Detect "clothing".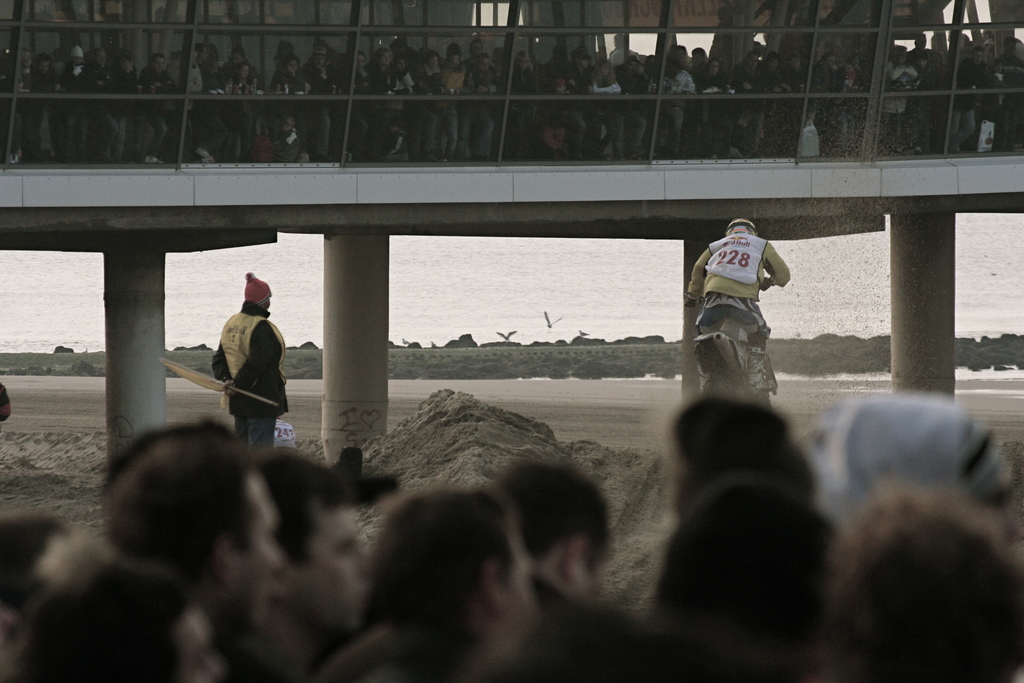
Detected at select_region(703, 70, 735, 158).
